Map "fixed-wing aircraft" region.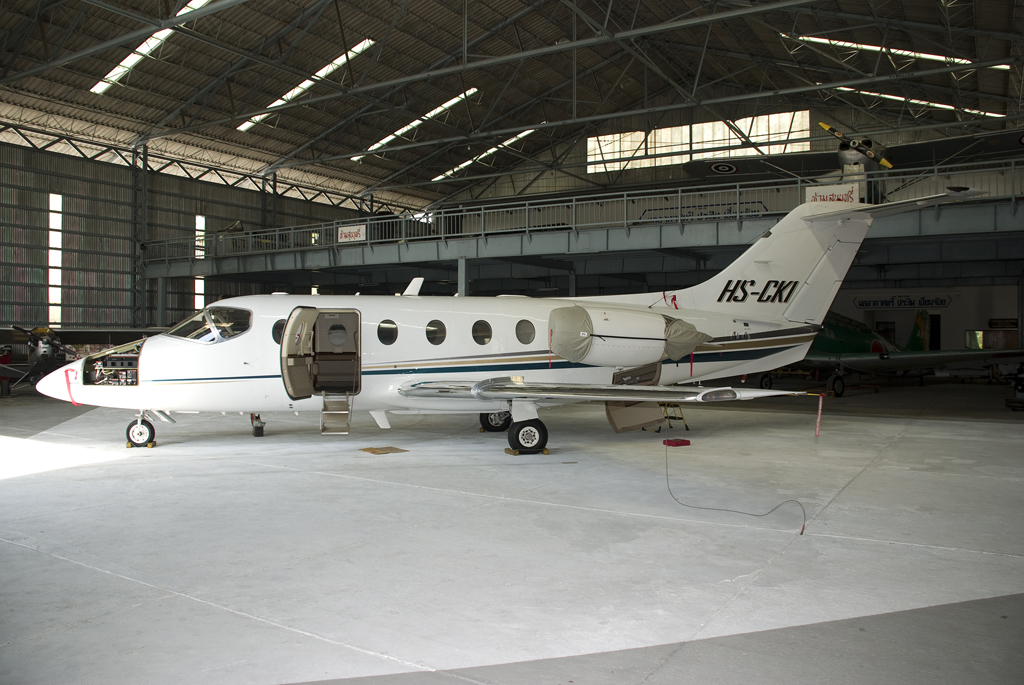
Mapped to locate(0, 322, 176, 395).
